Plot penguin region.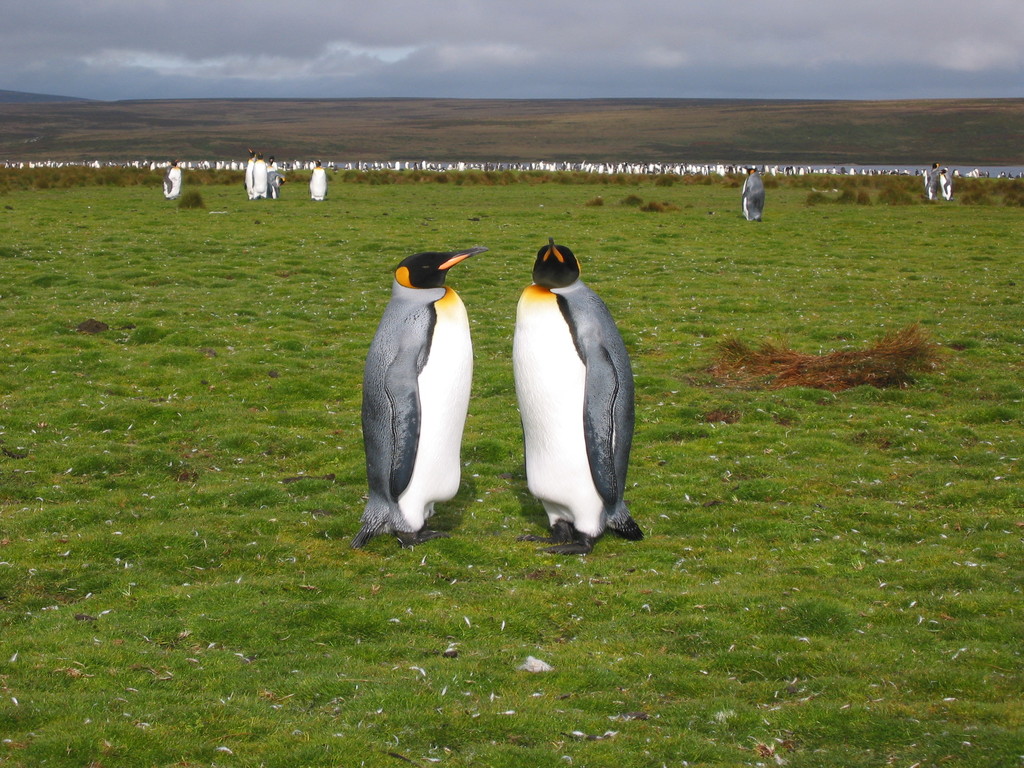
Plotted at 735 165 764 218.
